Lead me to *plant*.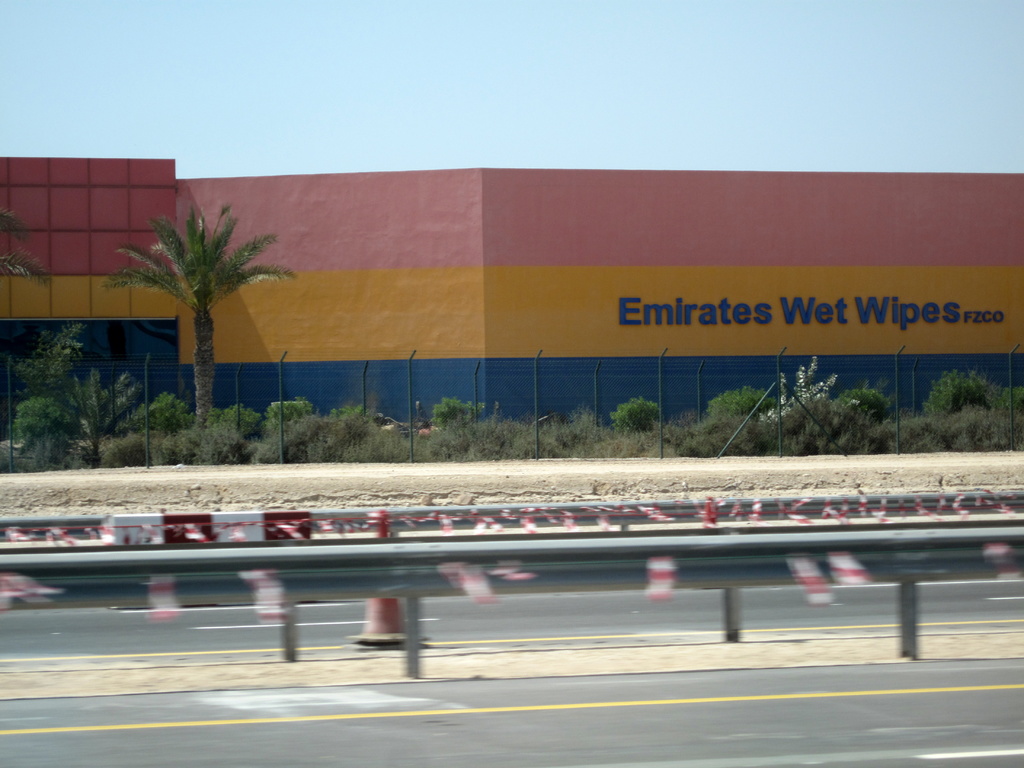
Lead to (611, 391, 664, 431).
